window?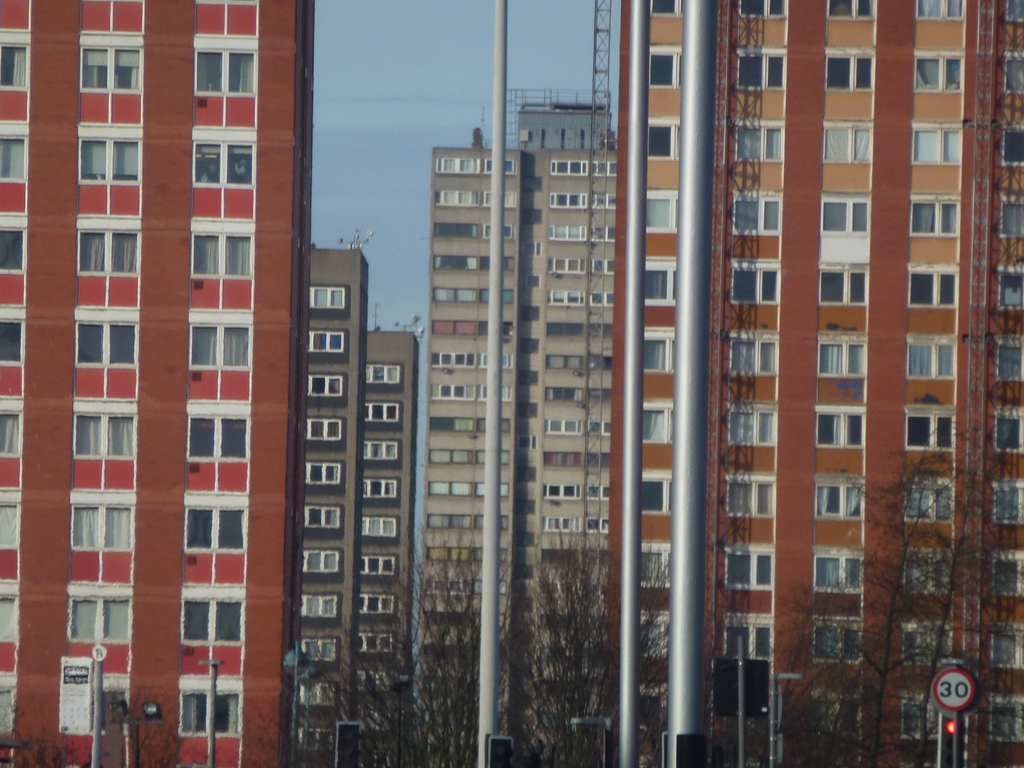
box=[298, 721, 332, 754]
